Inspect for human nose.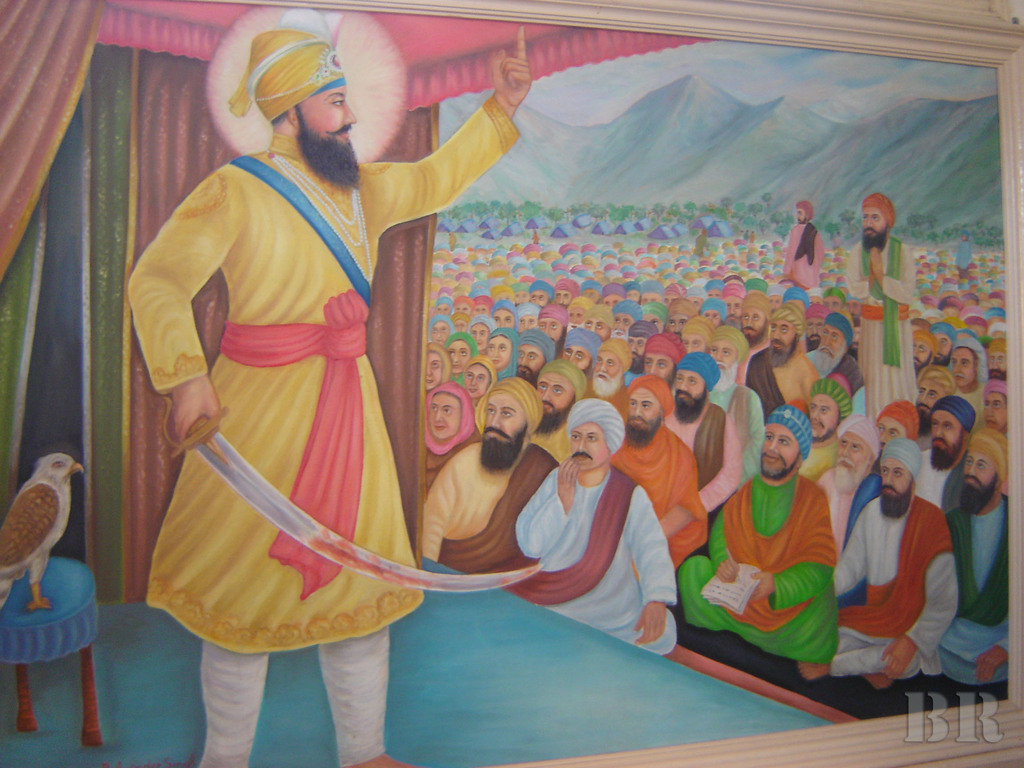
Inspection: (884, 476, 894, 486).
